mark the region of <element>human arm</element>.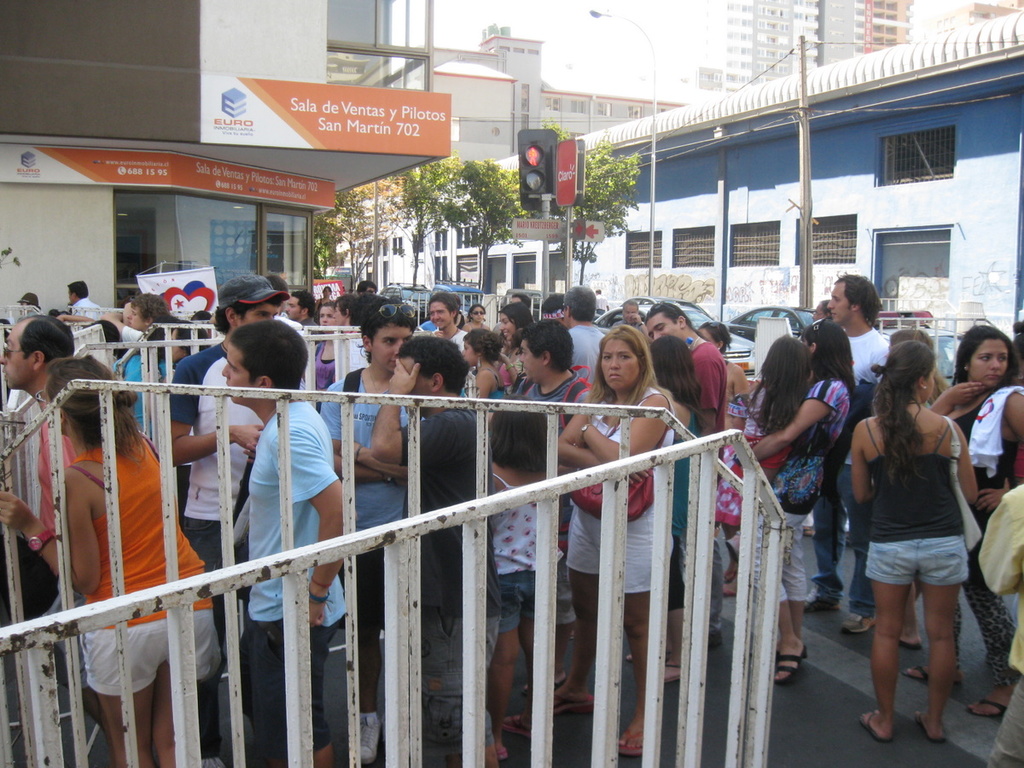
Region: x1=270, y1=429, x2=363, y2=632.
